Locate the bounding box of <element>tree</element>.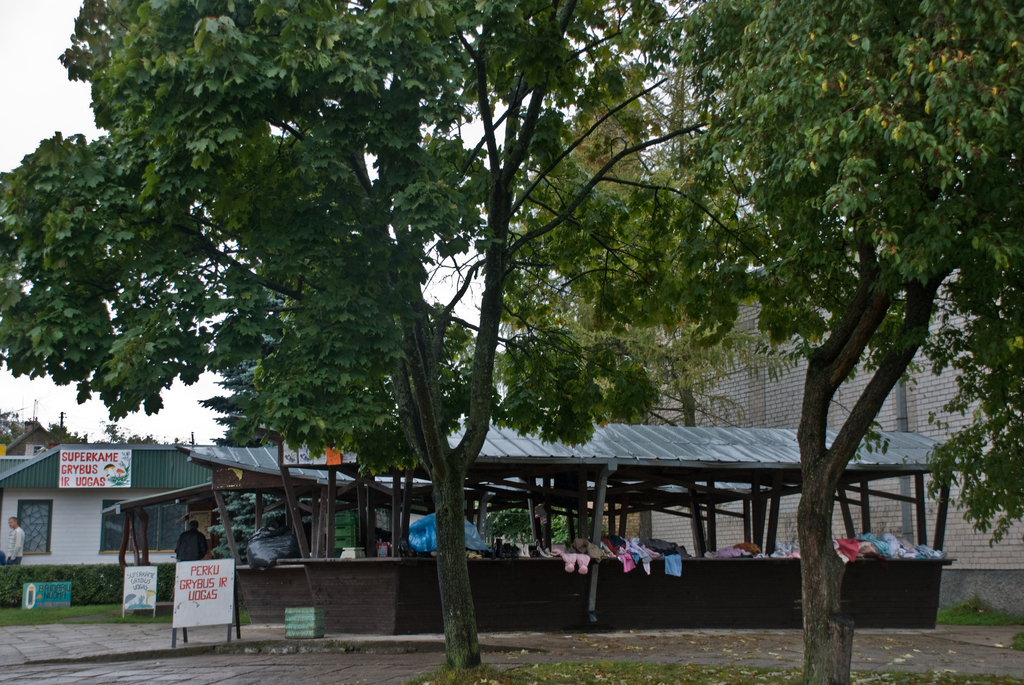
Bounding box: Rect(497, 171, 731, 569).
